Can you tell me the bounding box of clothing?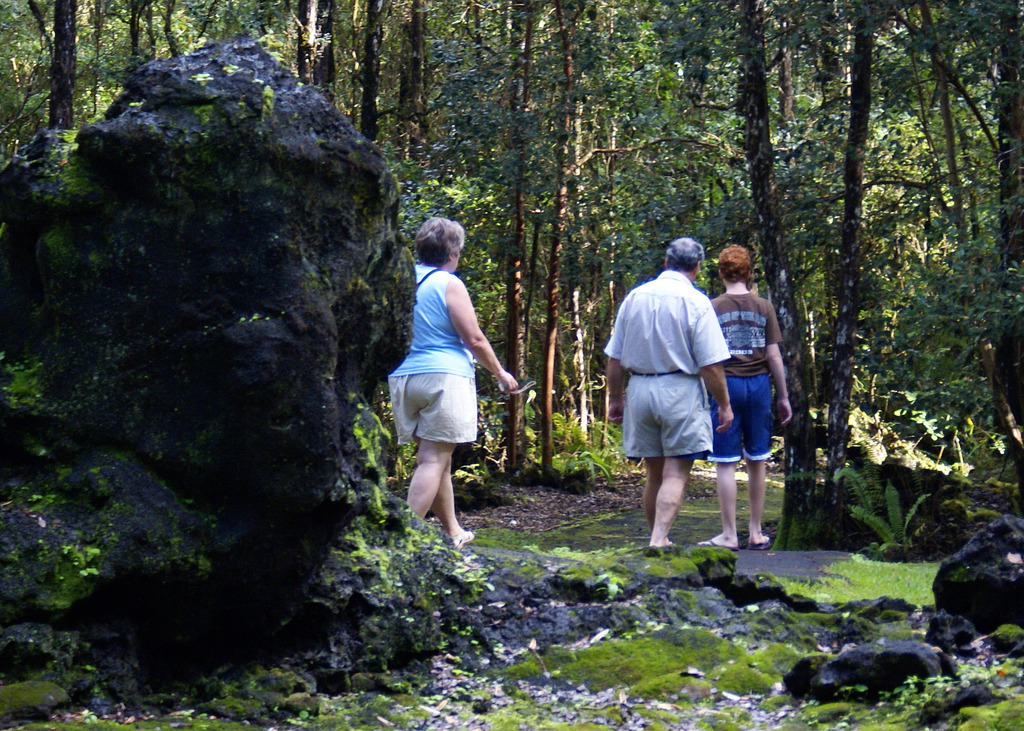
x1=599, y1=268, x2=727, y2=373.
